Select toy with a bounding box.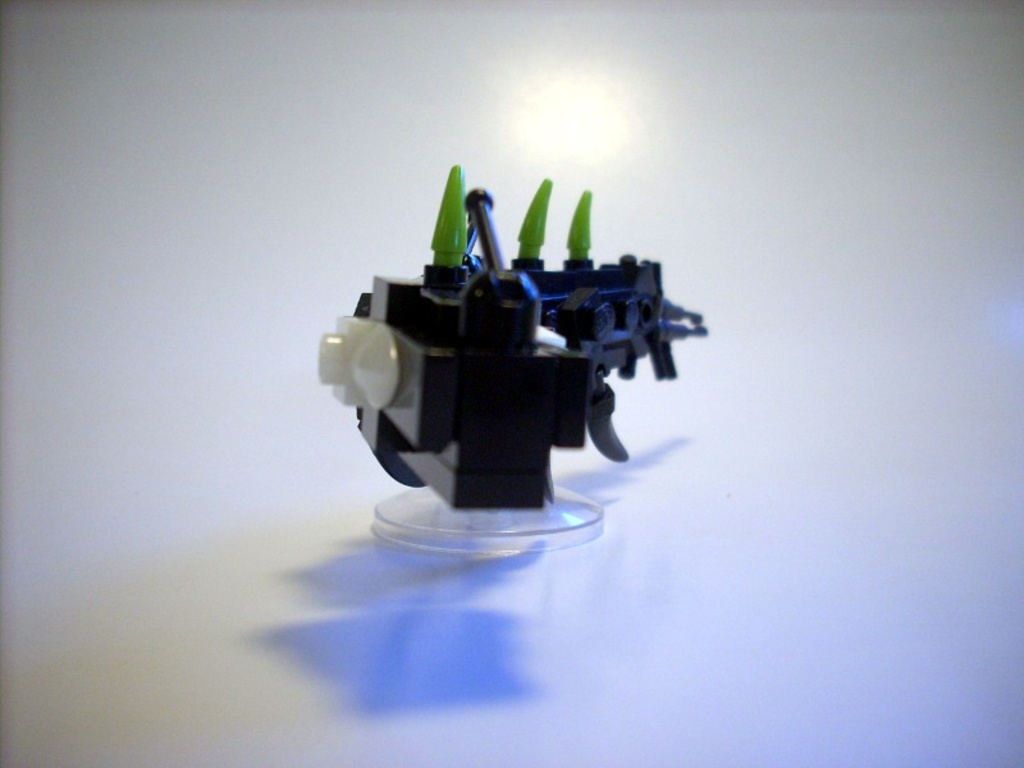
box(311, 160, 713, 557).
